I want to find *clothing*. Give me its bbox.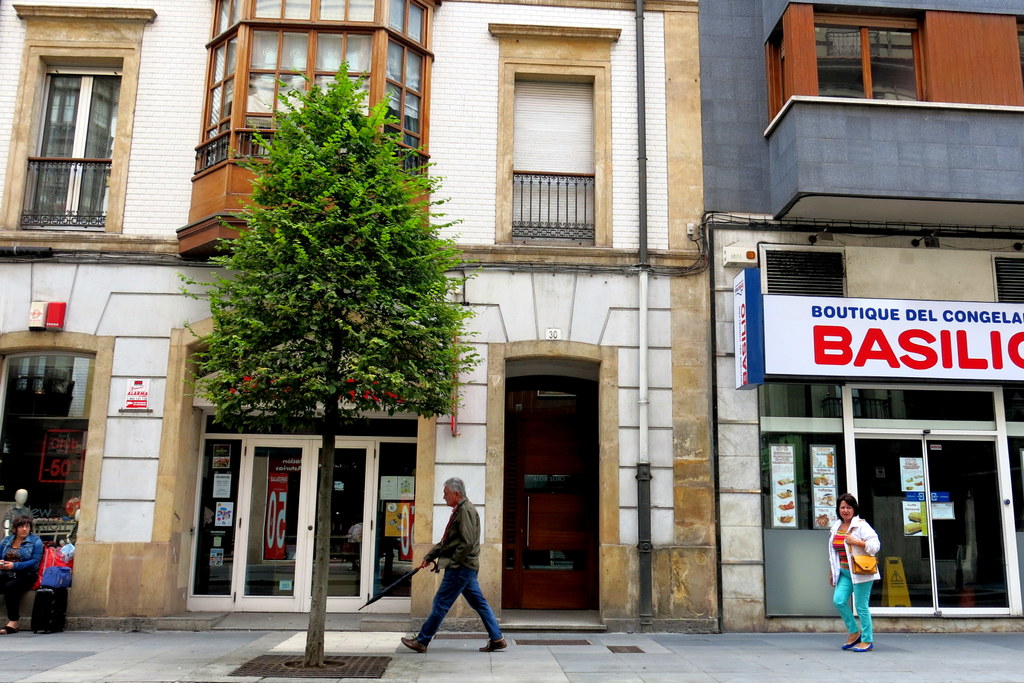
BBox(0, 529, 45, 620).
